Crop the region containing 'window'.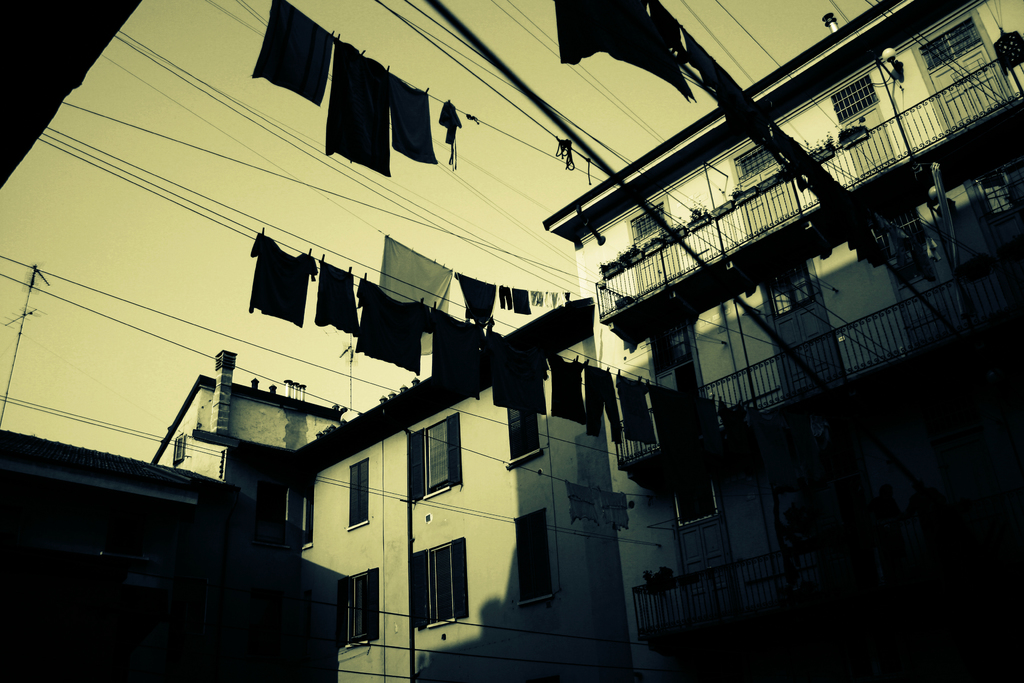
Crop region: {"left": 630, "top": 204, "right": 687, "bottom": 295}.
